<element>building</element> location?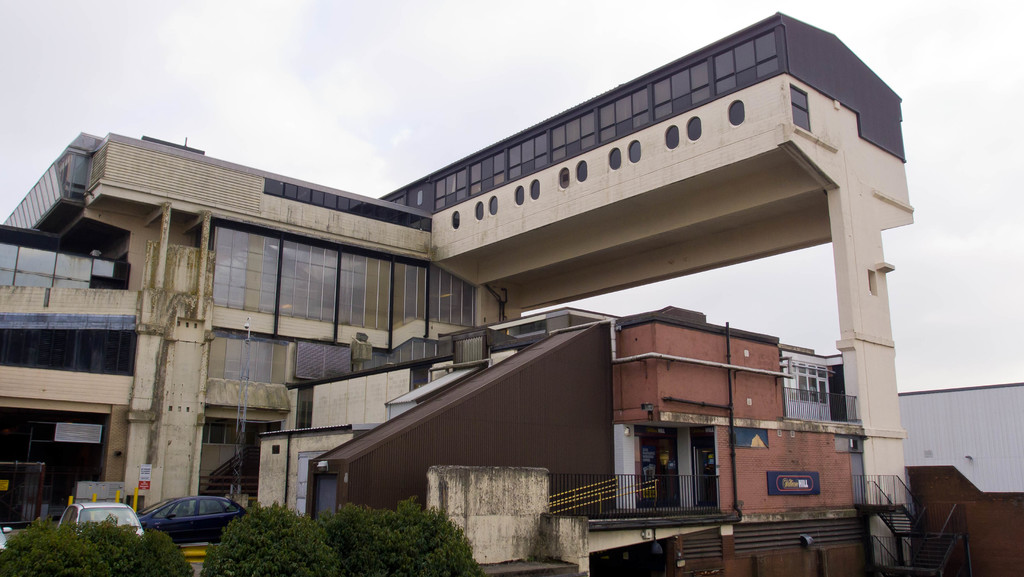
box(0, 6, 916, 576)
